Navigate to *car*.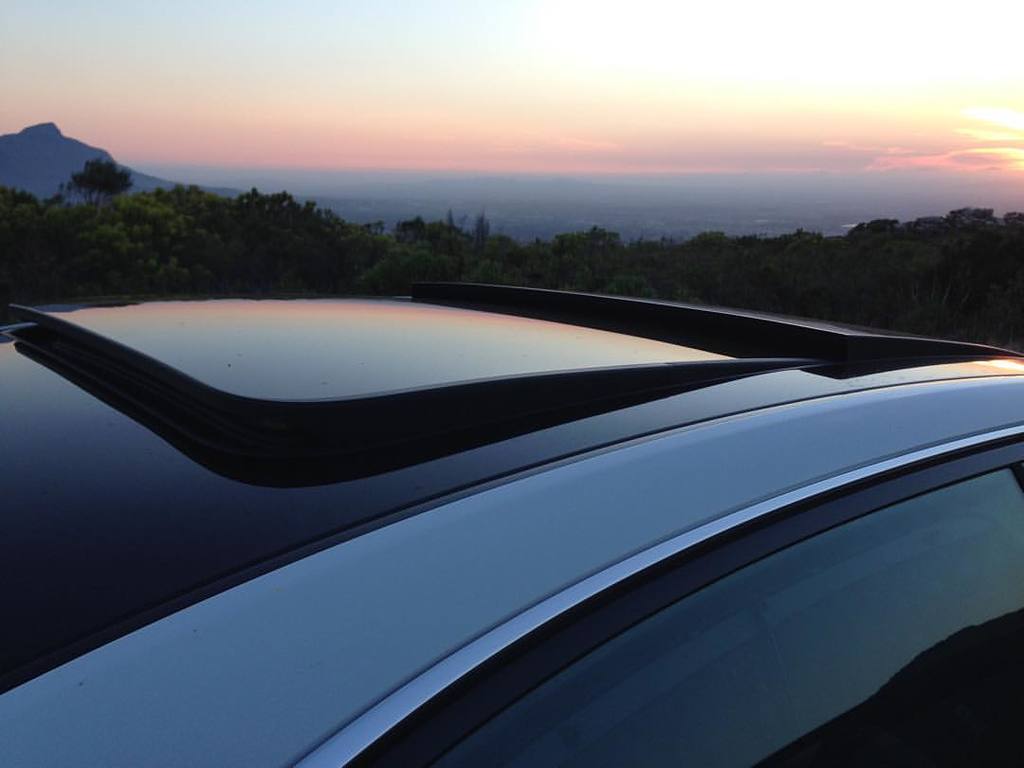
Navigation target: 1, 247, 1023, 767.
